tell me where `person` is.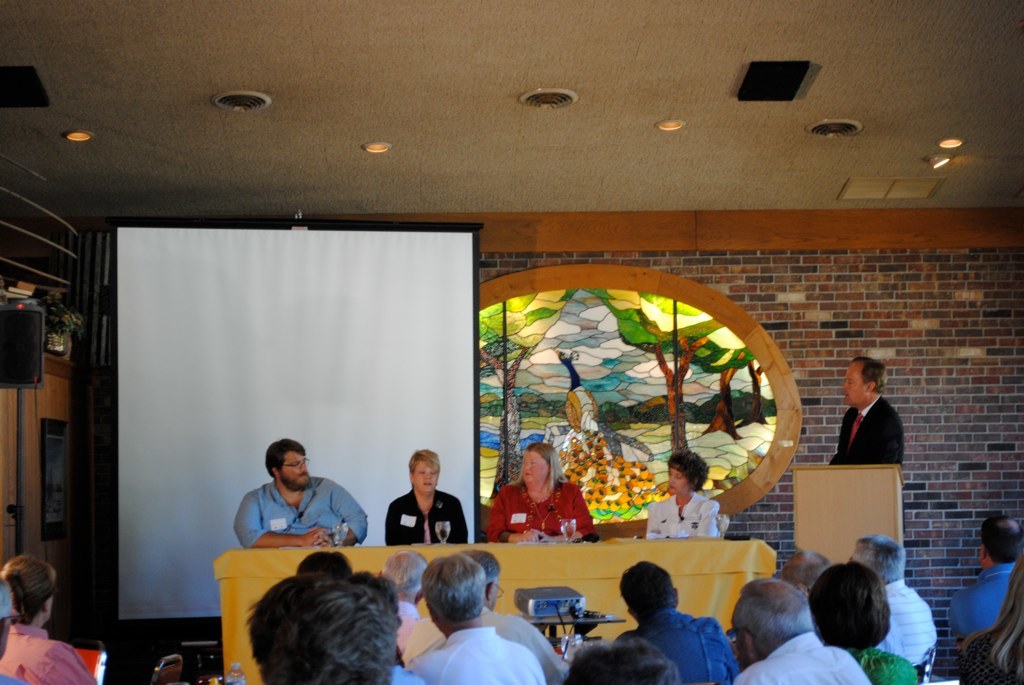
`person` is at crop(828, 357, 903, 463).
